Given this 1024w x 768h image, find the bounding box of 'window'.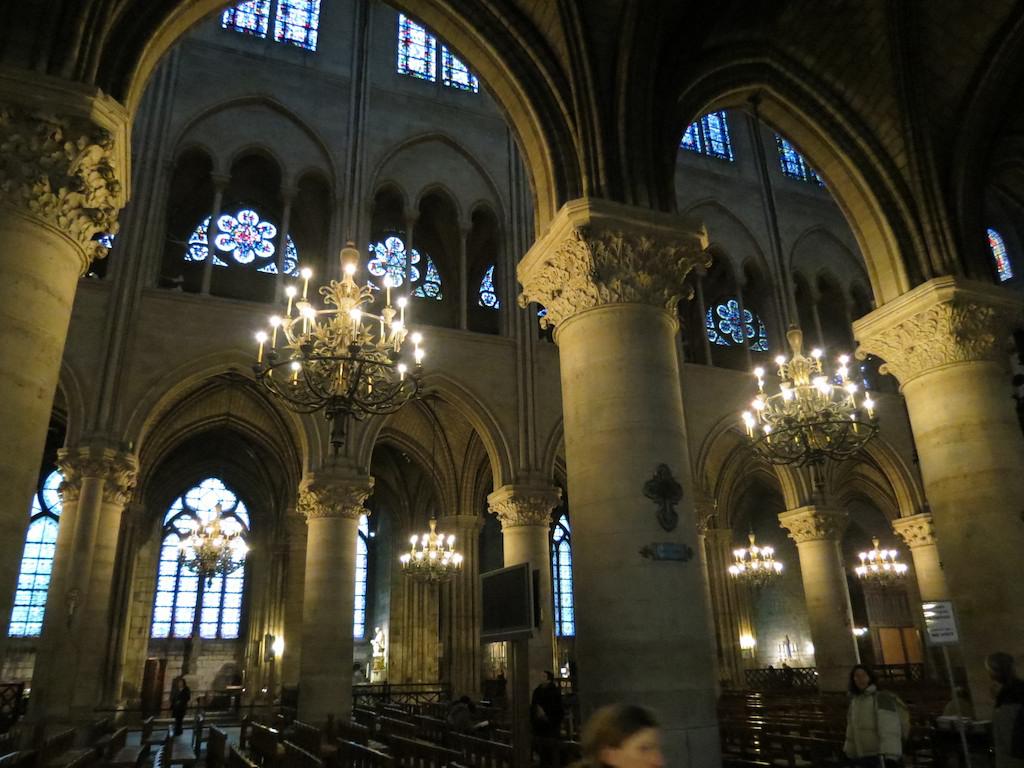
{"left": 773, "top": 134, "right": 827, "bottom": 187}.
